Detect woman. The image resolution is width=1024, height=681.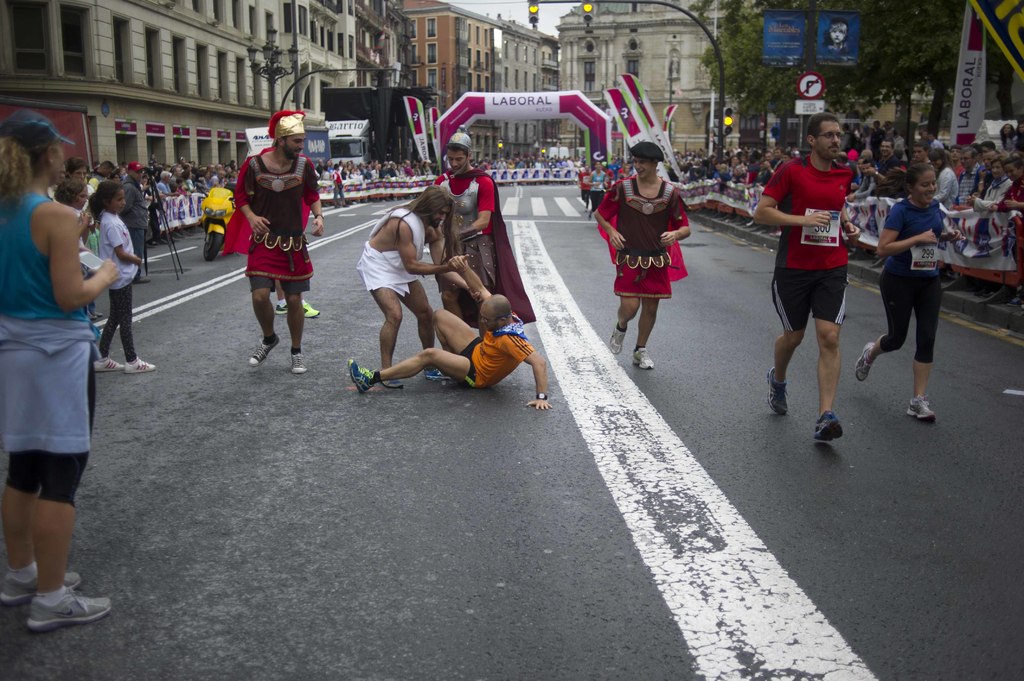
x1=868, y1=122, x2=886, y2=145.
